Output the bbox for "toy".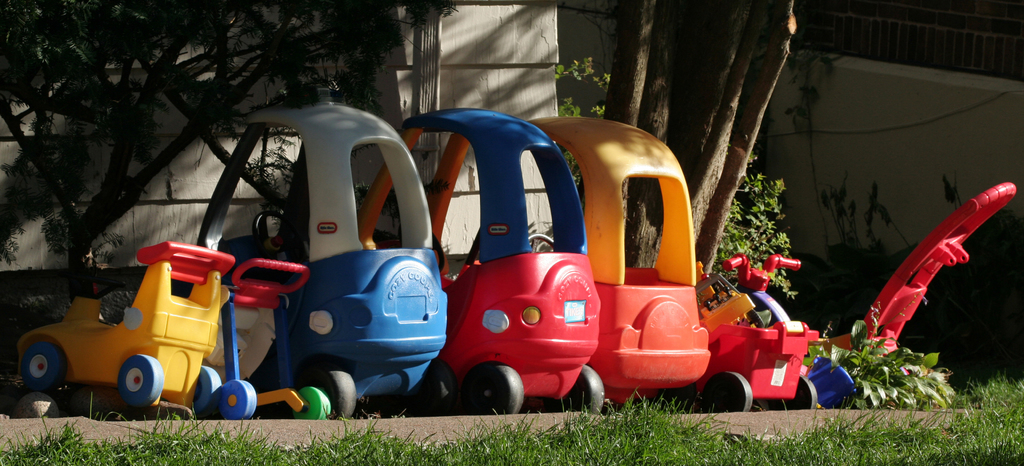
(left=194, top=264, right=307, bottom=423).
